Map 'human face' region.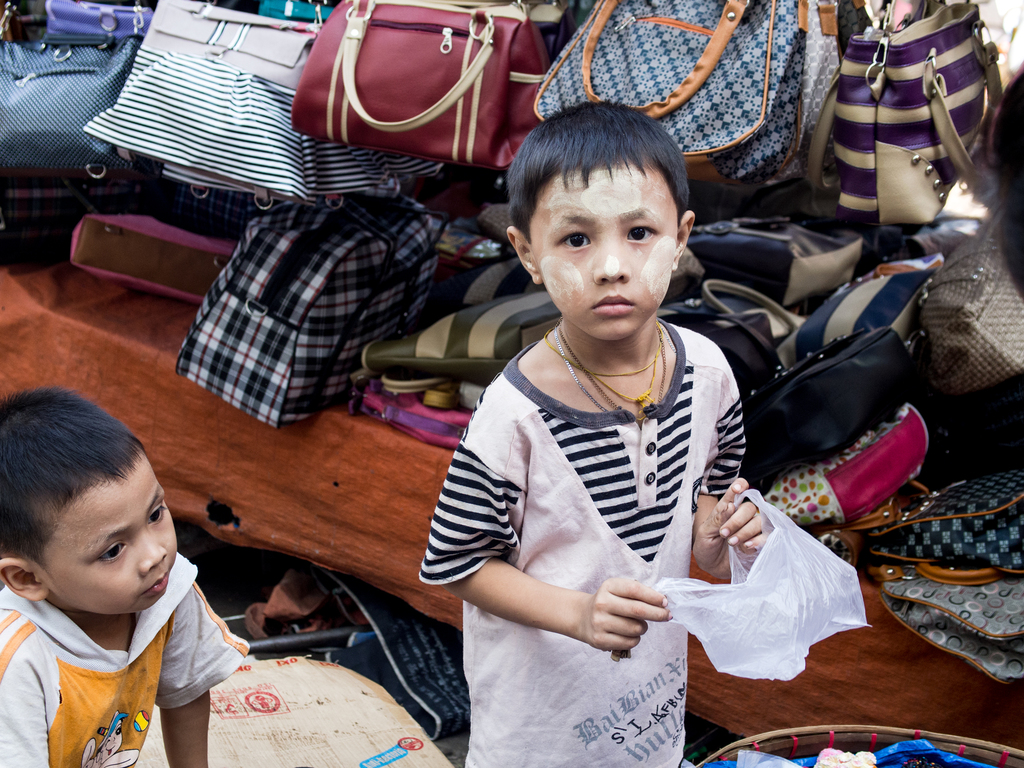
Mapped to (525,163,676,342).
